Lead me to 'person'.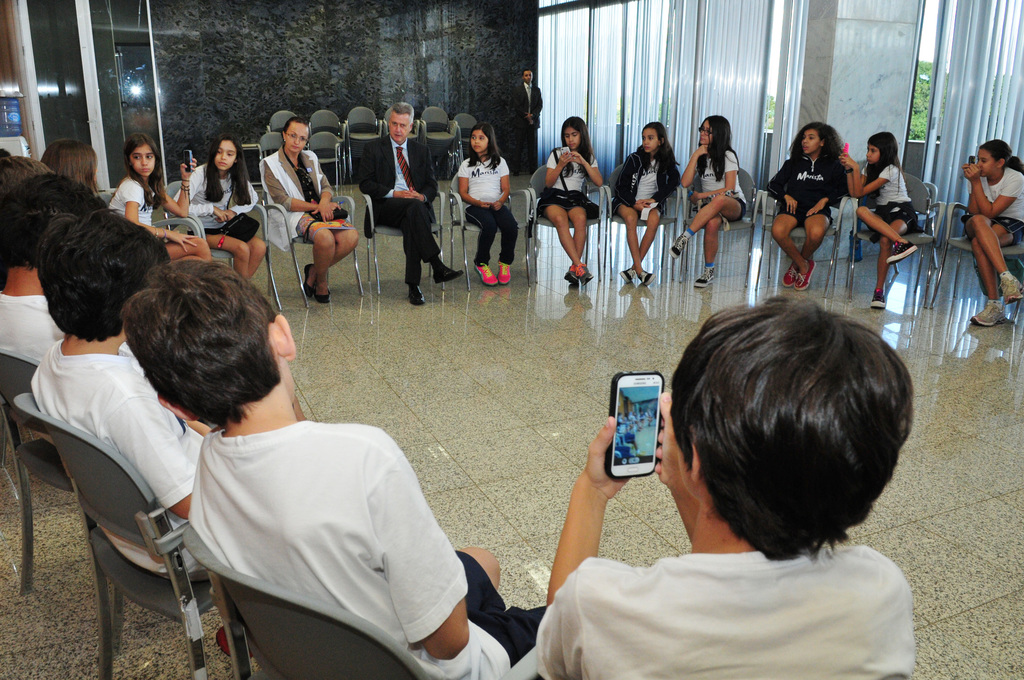
Lead to 547, 122, 596, 286.
